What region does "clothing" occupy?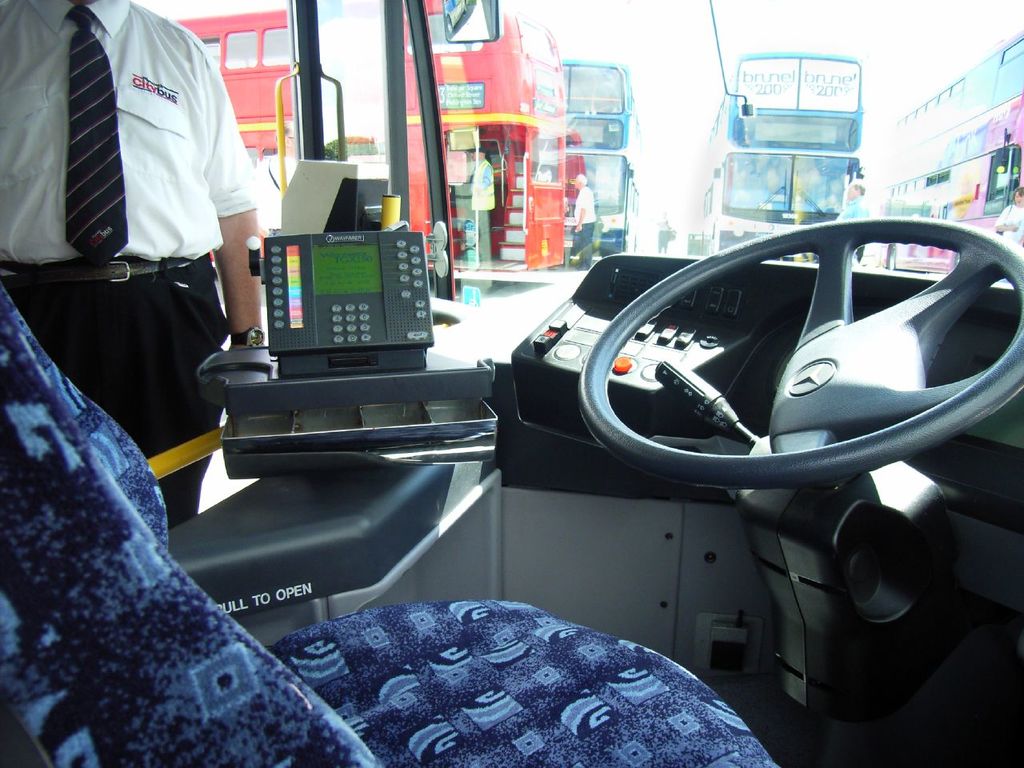
0 0 253 522.
